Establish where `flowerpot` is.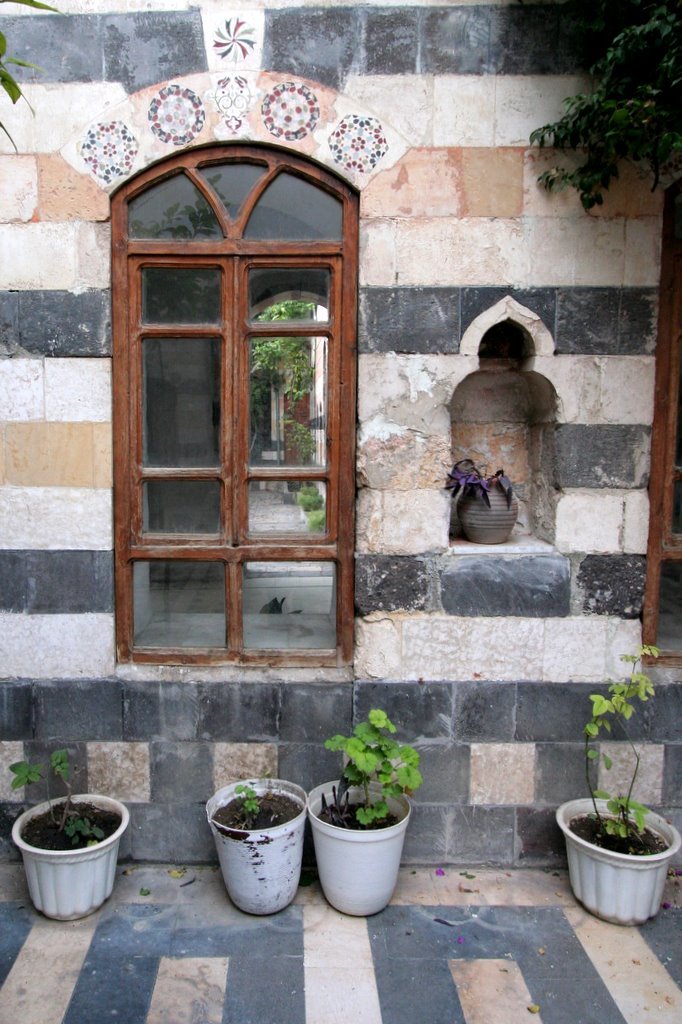
Established at [x1=8, y1=790, x2=123, y2=915].
